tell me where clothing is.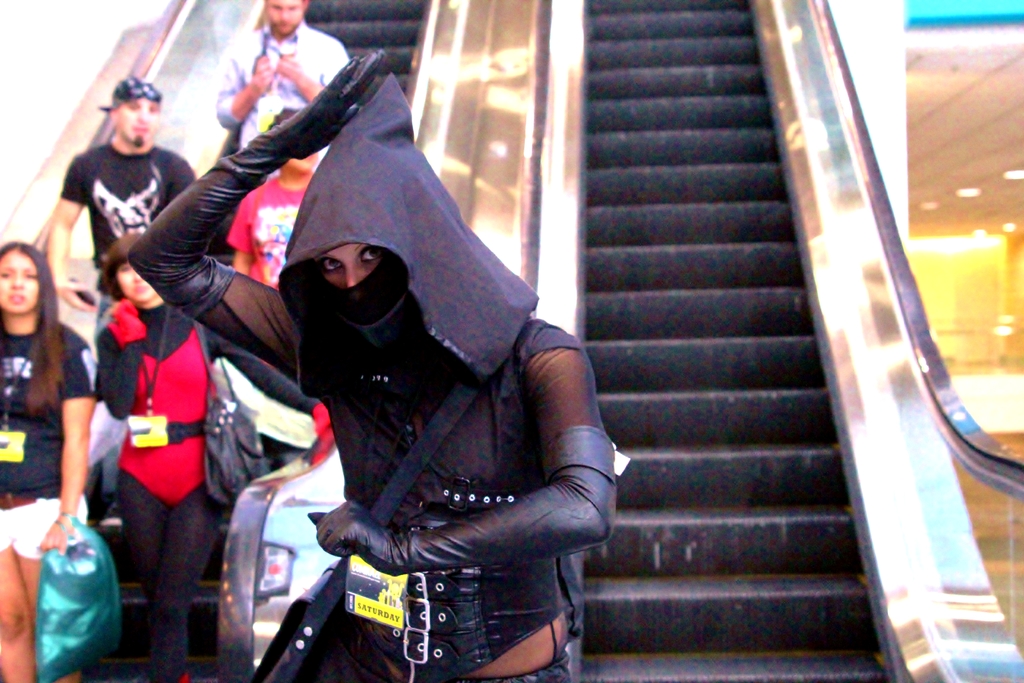
clothing is at (215, 15, 350, 147).
